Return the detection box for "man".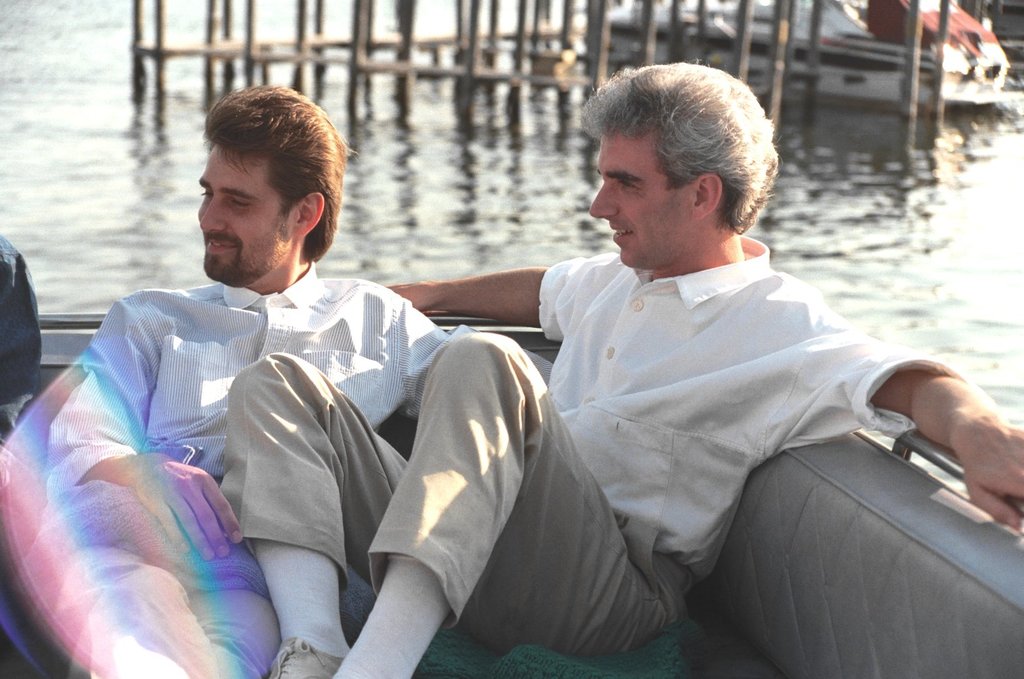
215, 57, 1023, 678.
